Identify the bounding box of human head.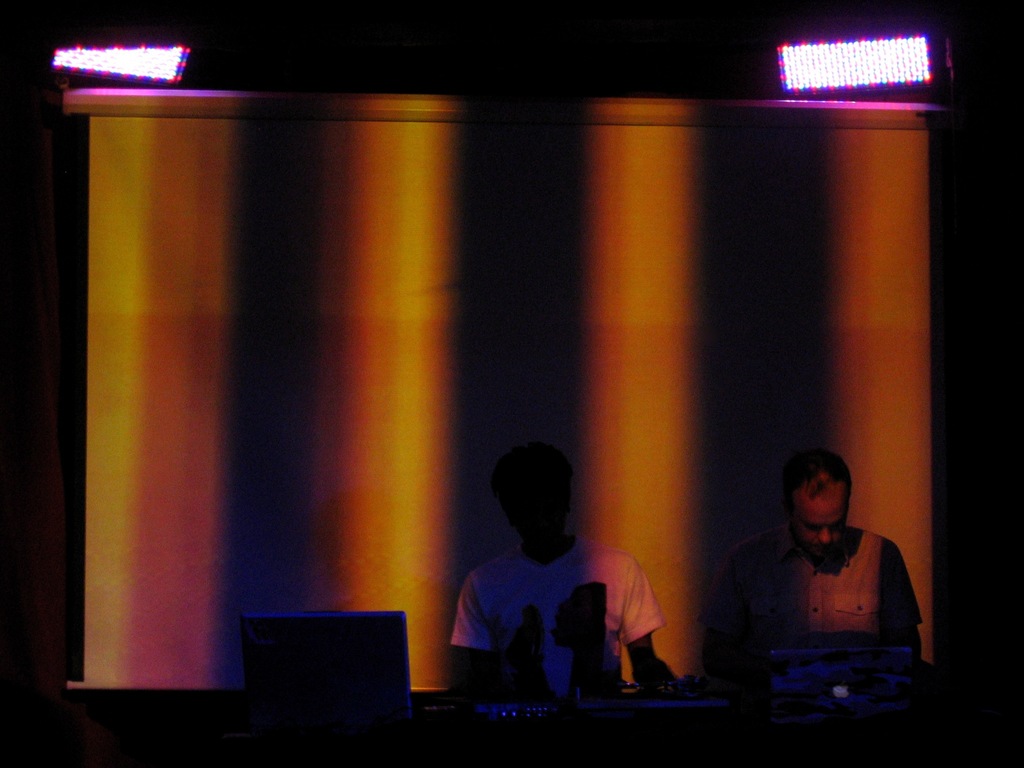
box(783, 456, 874, 550).
